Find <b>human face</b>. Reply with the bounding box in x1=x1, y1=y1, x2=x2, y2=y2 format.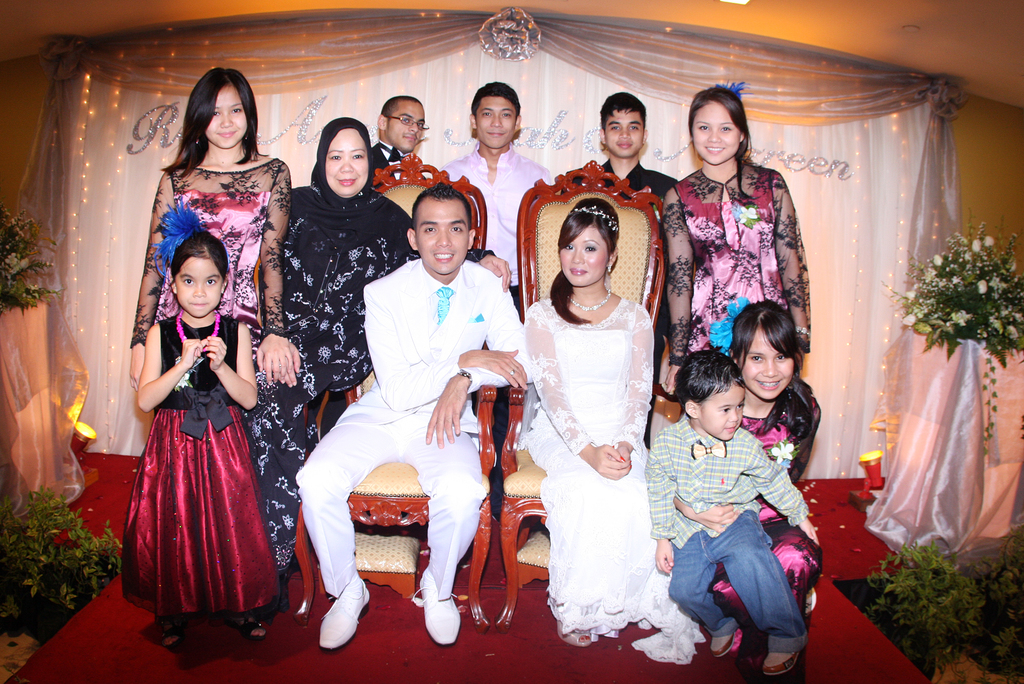
x1=561, y1=224, x2=608, y2=284.
